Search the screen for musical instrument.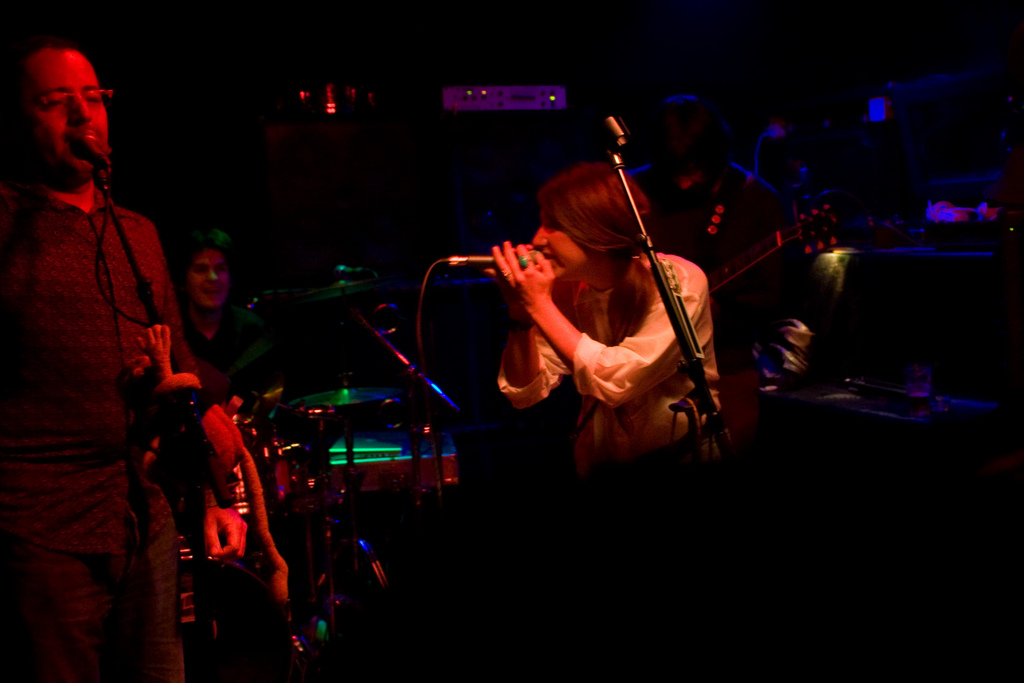
Found at <bbox>679, 190, 863, 297</bbox>.
